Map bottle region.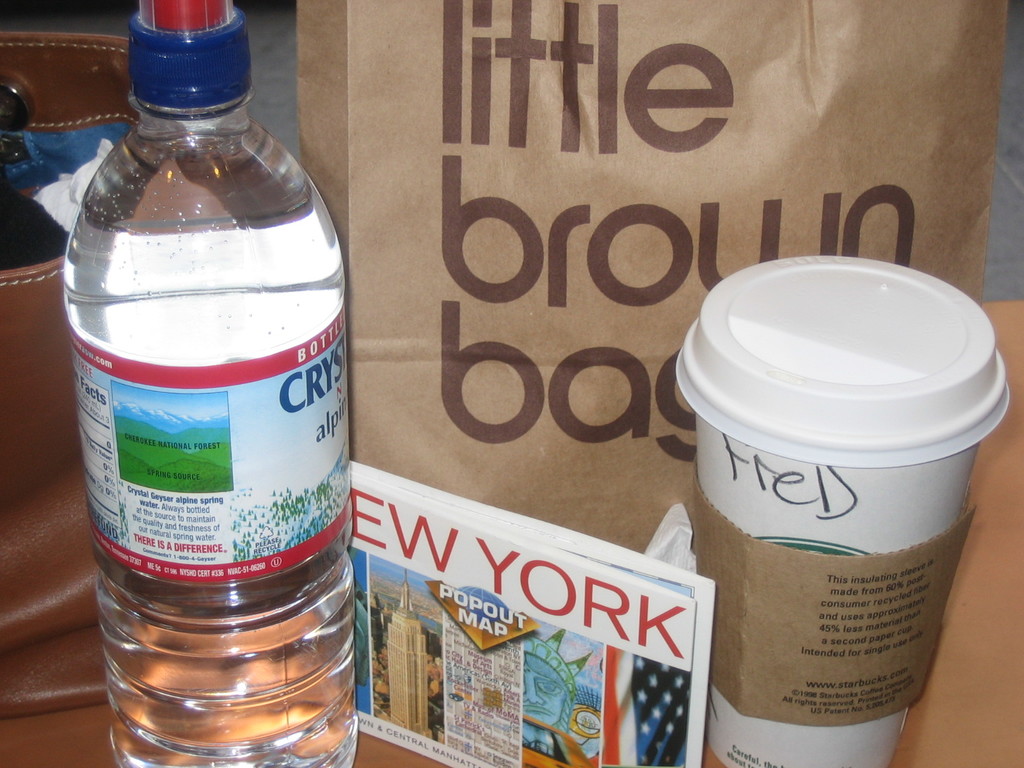
Mapped to Rect(47, 13, 369, 641).
